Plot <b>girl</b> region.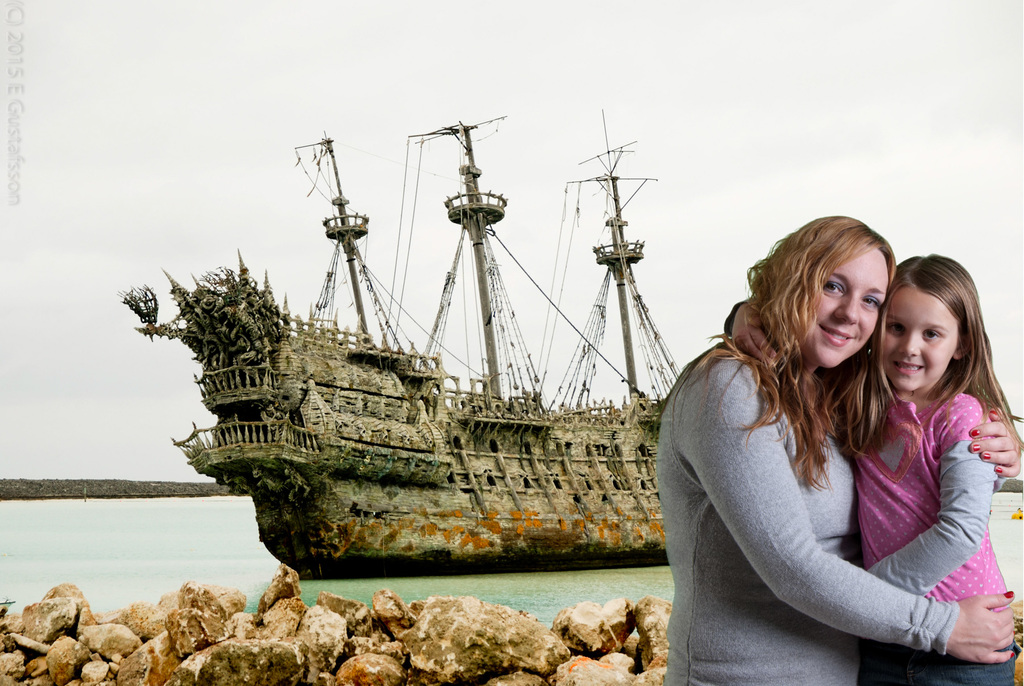
Plotted at 653, 218, 1013, 685.
